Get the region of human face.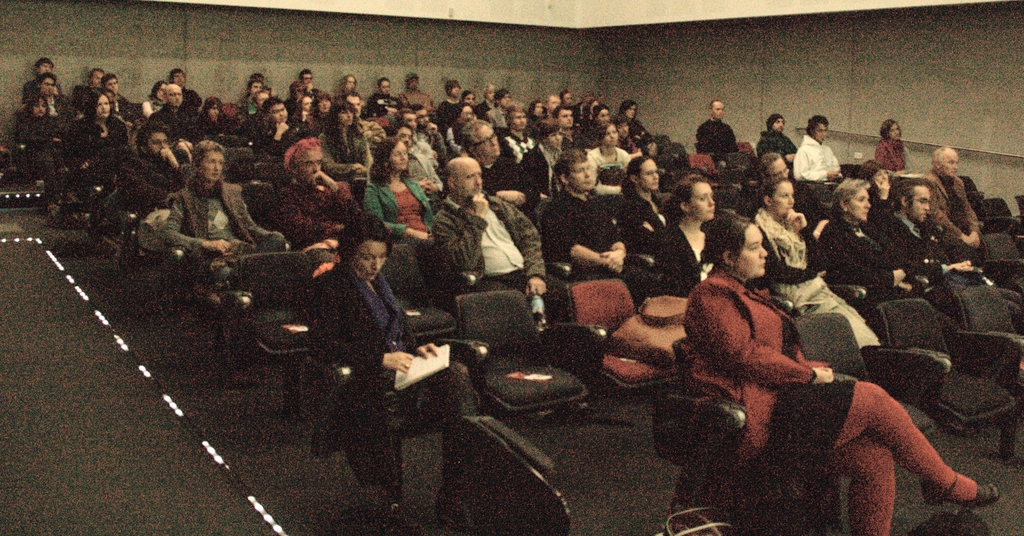
774:182:796:220.
